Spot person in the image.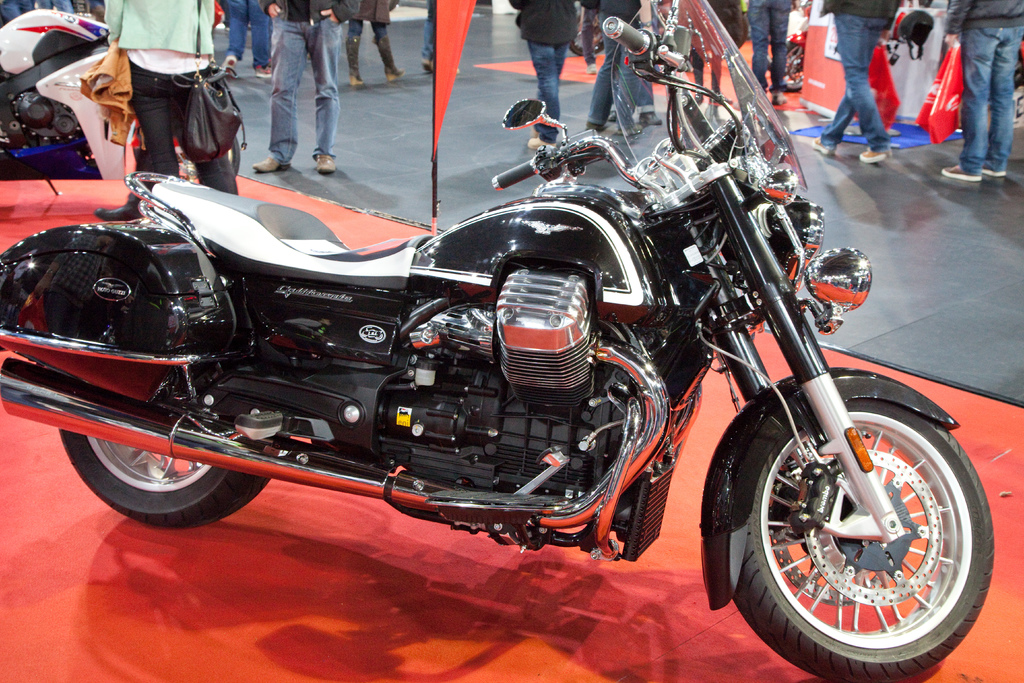
person found at 103 0 236 200.
